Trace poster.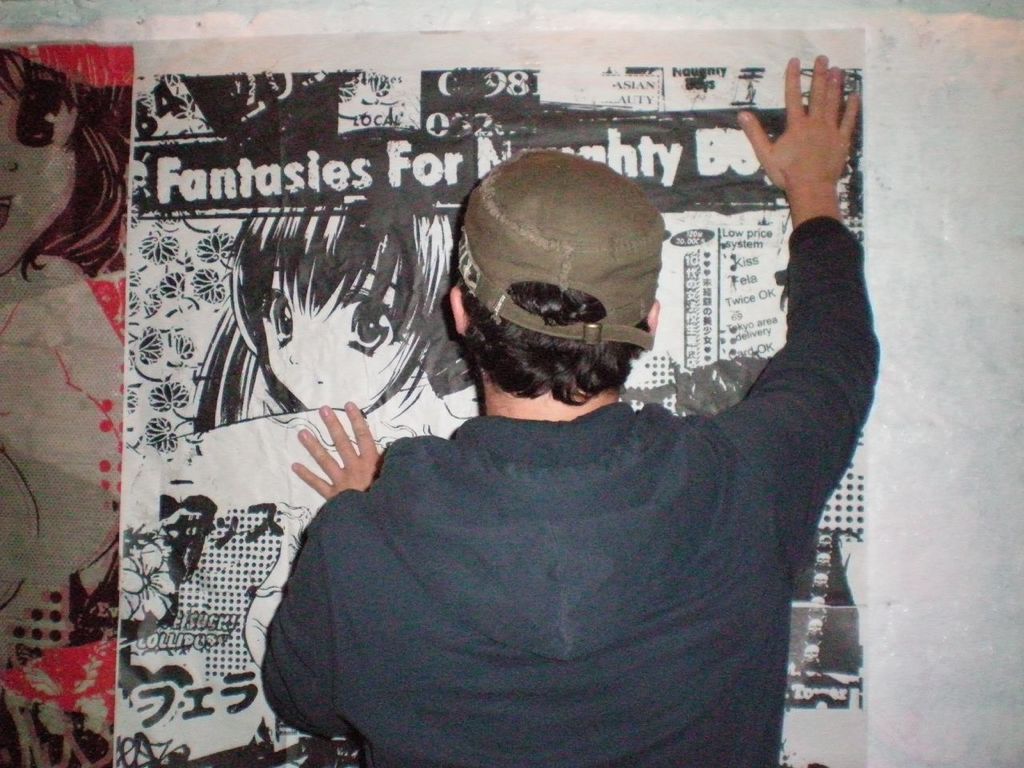
Traced to BBox(106, 24, 869, 767).
